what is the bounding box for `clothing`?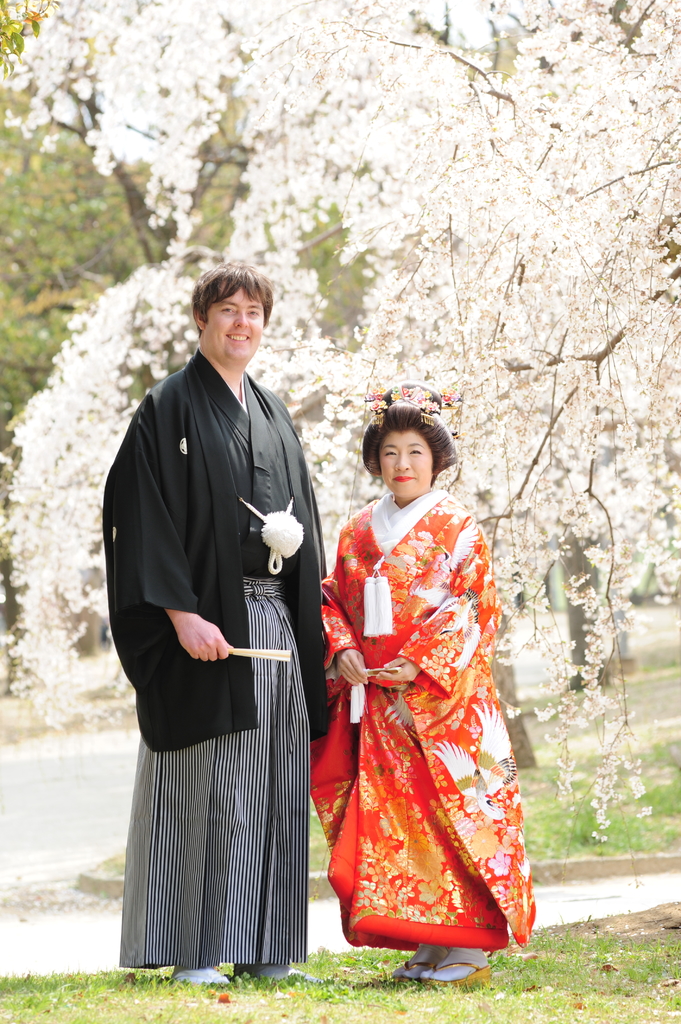
rect(105, 346, 329, 963).
